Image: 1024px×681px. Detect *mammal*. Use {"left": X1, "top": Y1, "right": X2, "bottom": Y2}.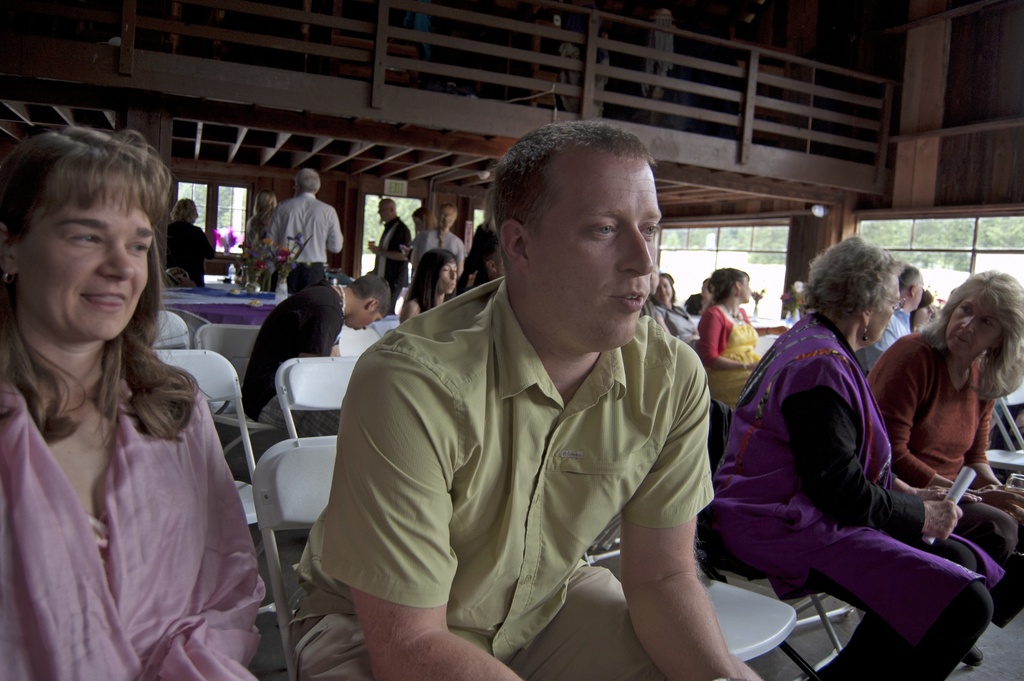
{"left": 699, "top": 265, "right": 761, "bottom": 413}.
